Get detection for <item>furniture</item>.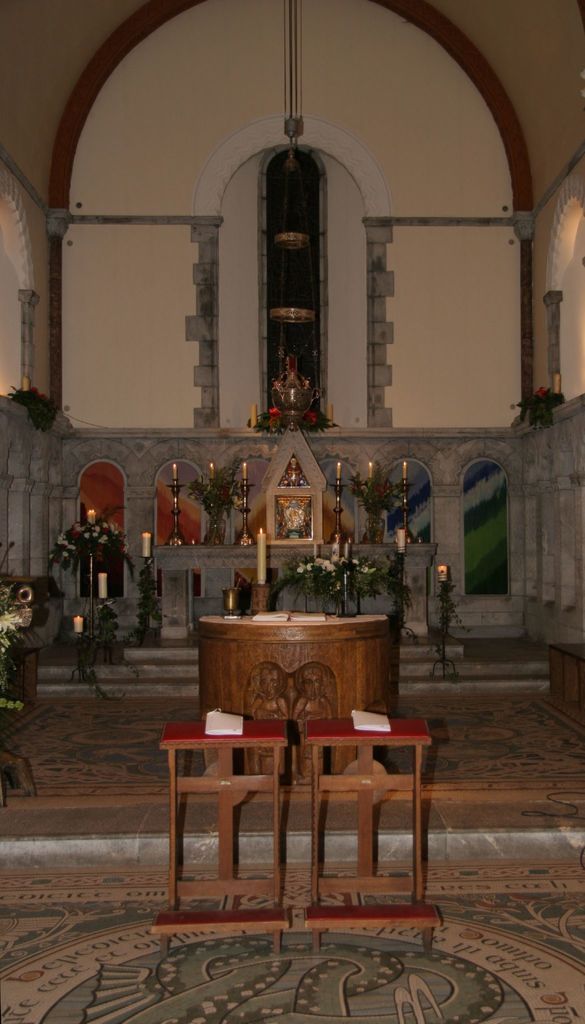
Detection: [304, 719, 441, 953].
